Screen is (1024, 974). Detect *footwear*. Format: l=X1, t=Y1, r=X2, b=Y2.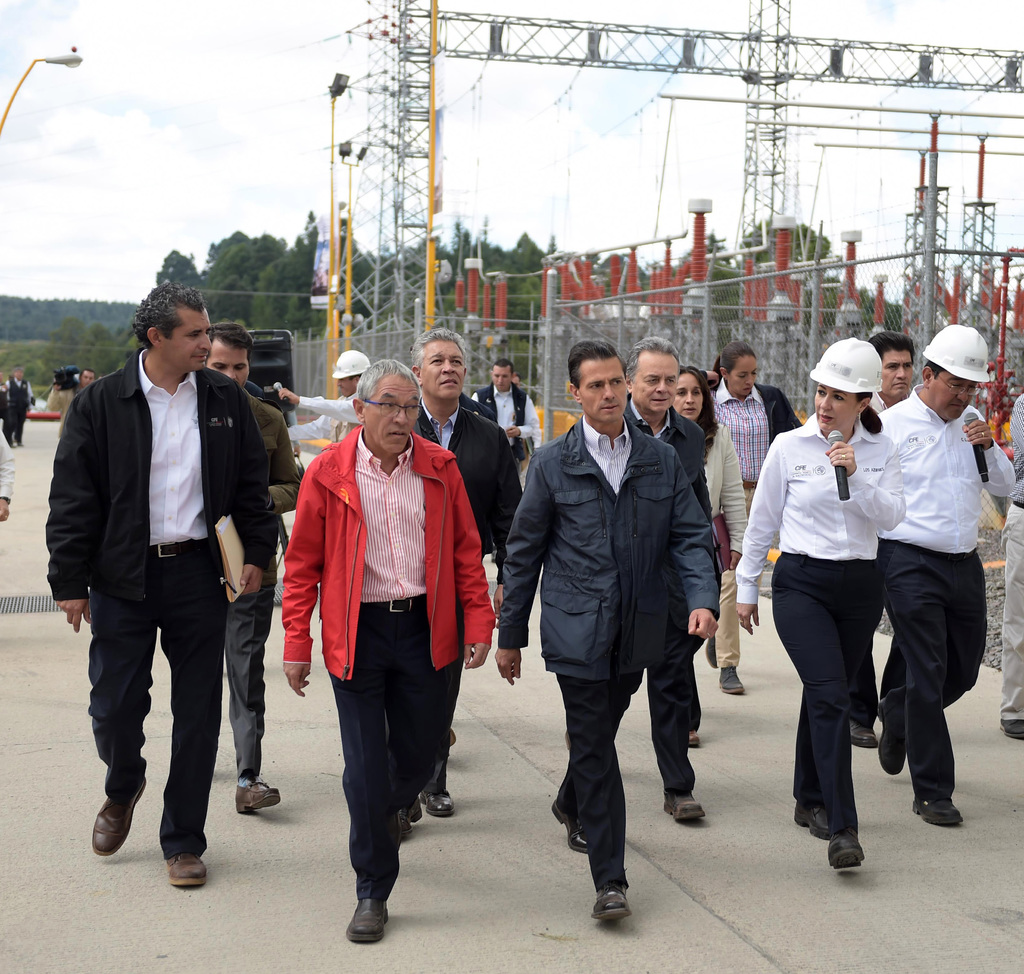
l=660, t=787, r=704, b=824.
